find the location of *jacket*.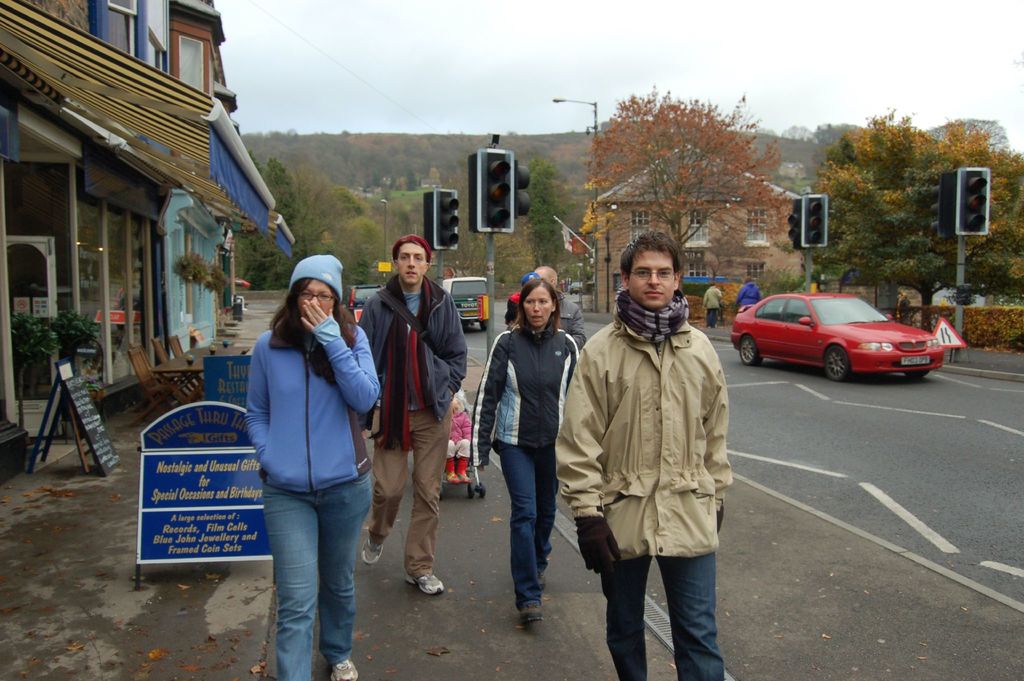
Location: 467,323,582,461.
